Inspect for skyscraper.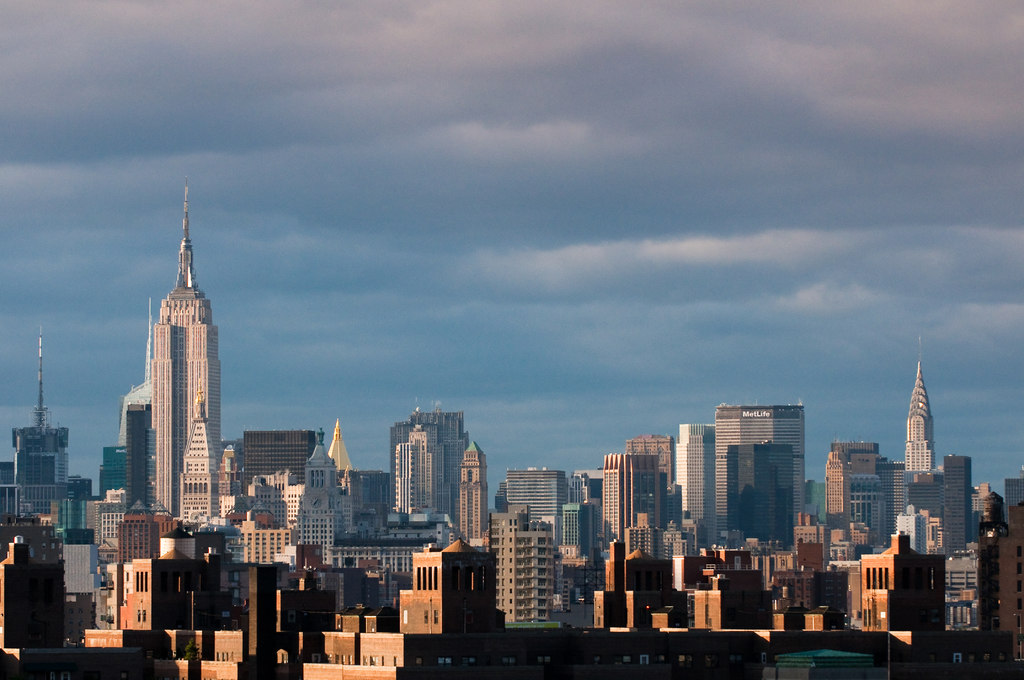
Inspection: (left=148, top=182, right=224, bottom=528).
